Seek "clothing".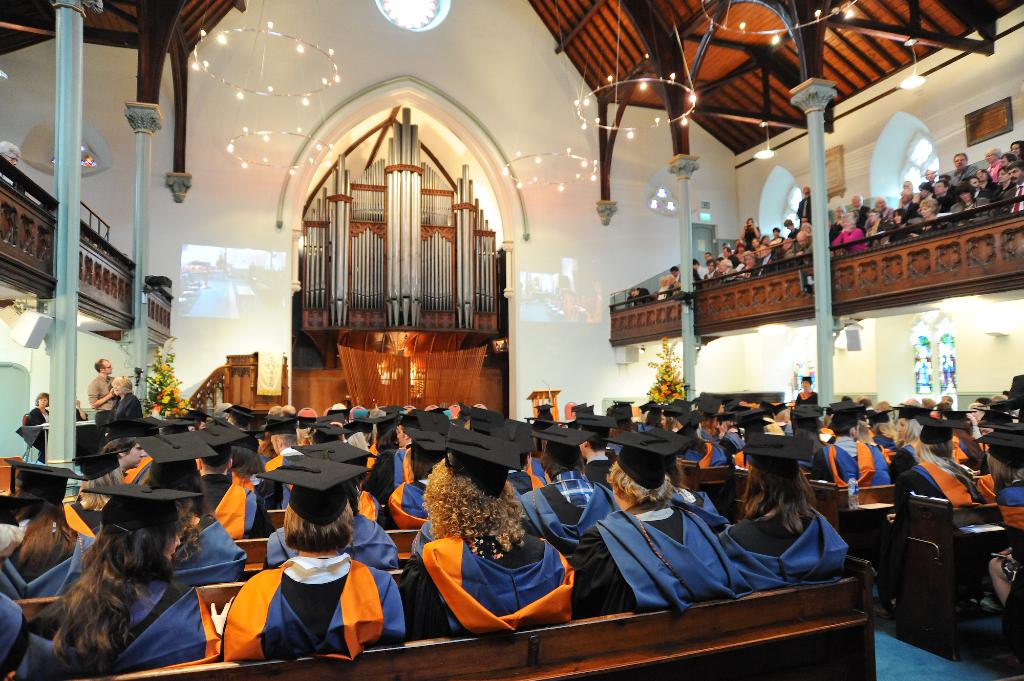
681, 433, 739, 471.
